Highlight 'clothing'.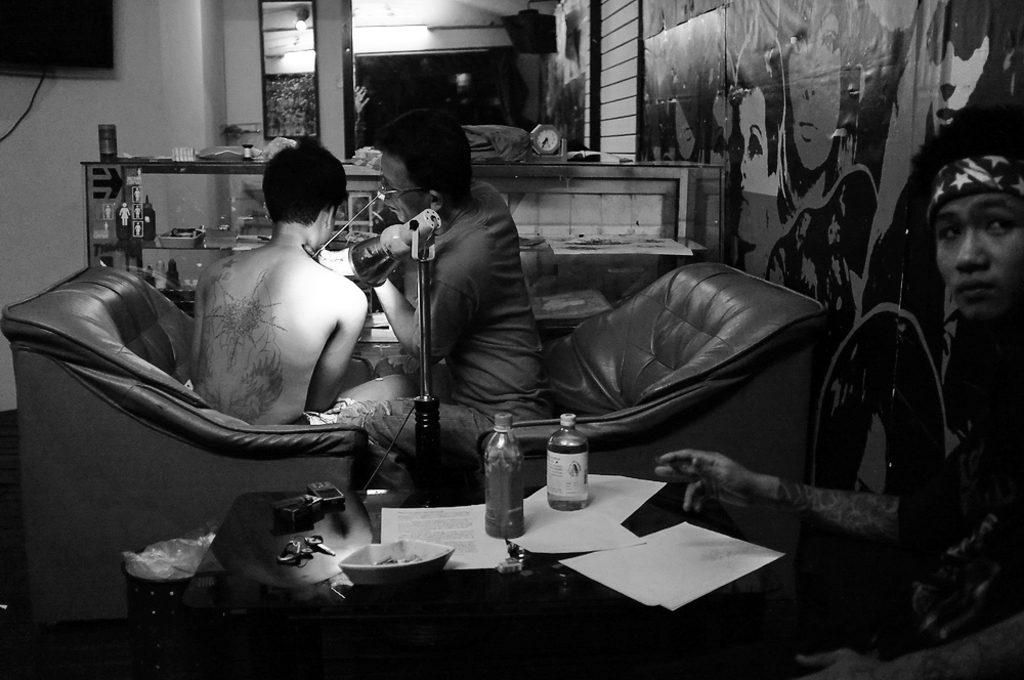
Highlighted region: locate(771, 357, 1023, 679).
